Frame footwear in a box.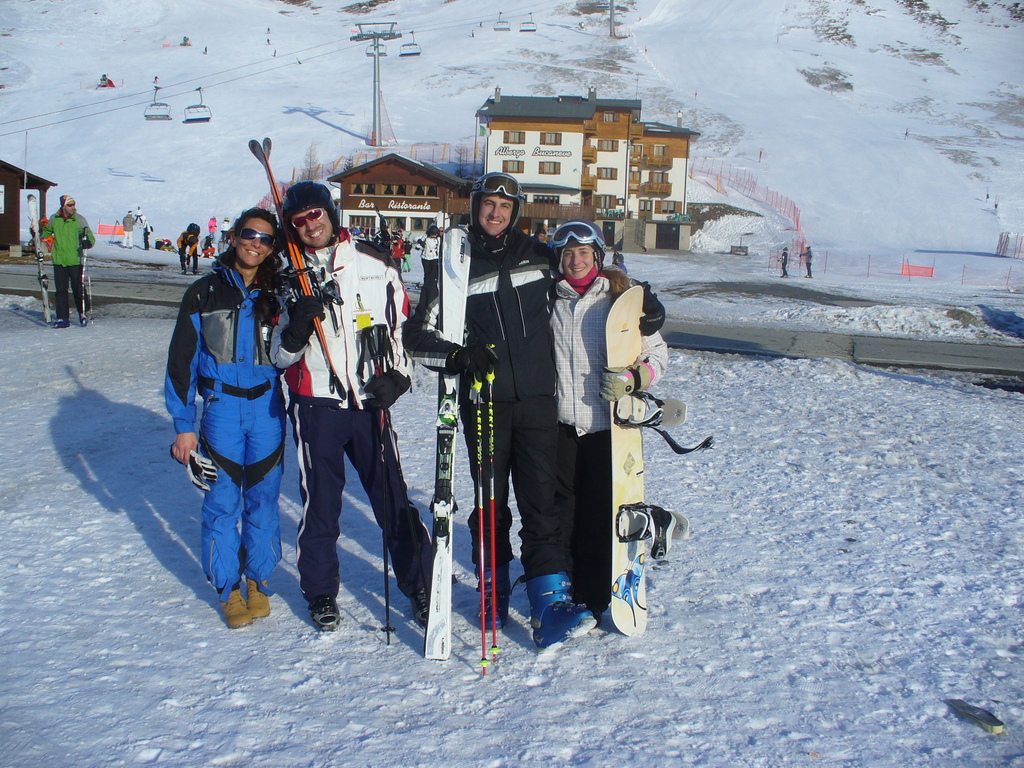
locate(218, 588, 248, 641).
